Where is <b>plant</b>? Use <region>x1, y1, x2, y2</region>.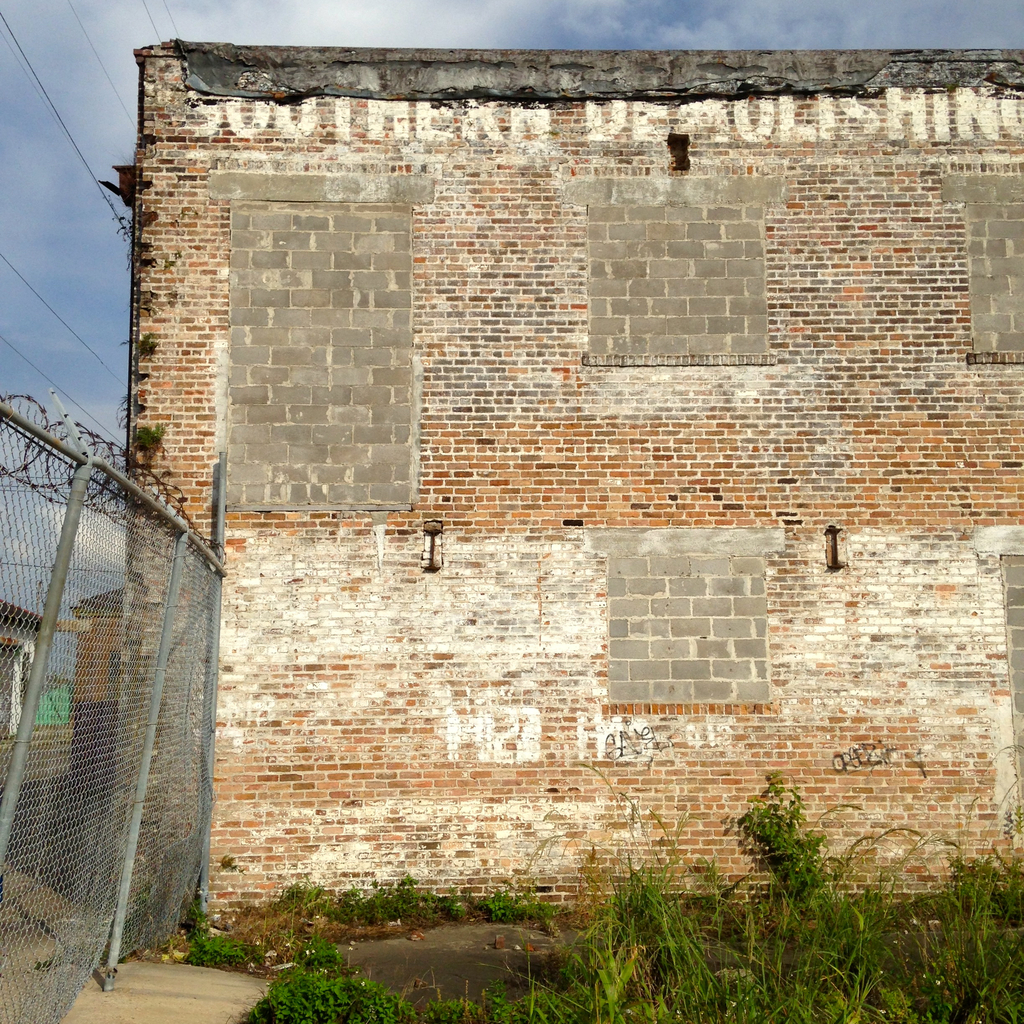
<region>495, 982, 590, 1023</region>.
